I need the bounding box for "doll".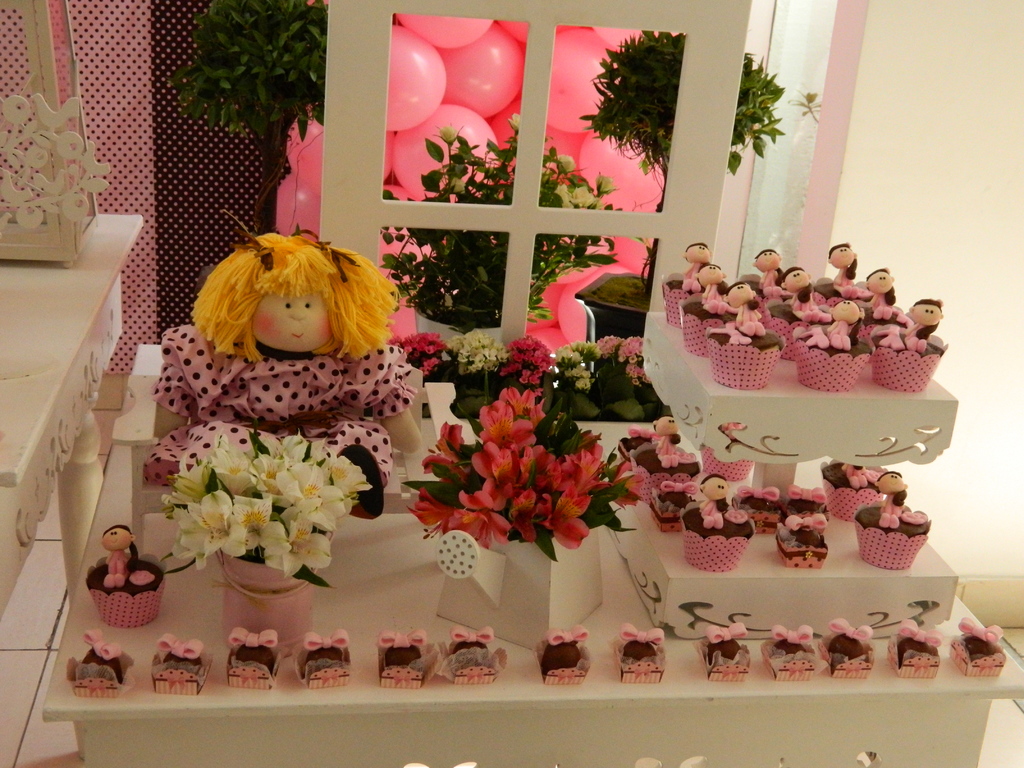
Here it is: bbox=[645, 412, 691, 451].
